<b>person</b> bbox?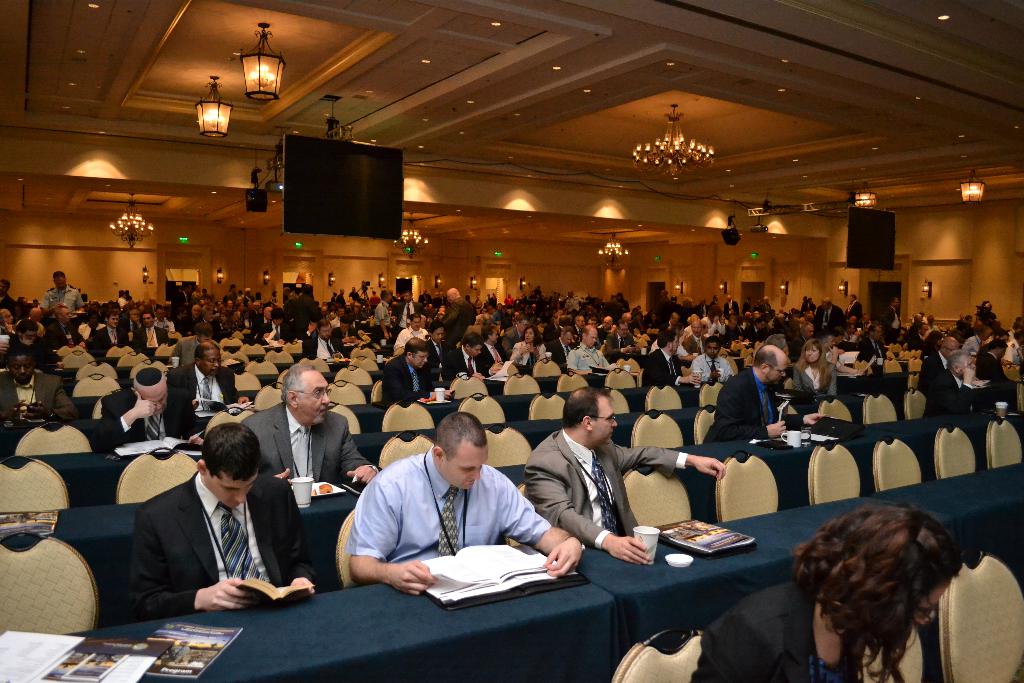
left=120, top=309, right=137, bottom=342
